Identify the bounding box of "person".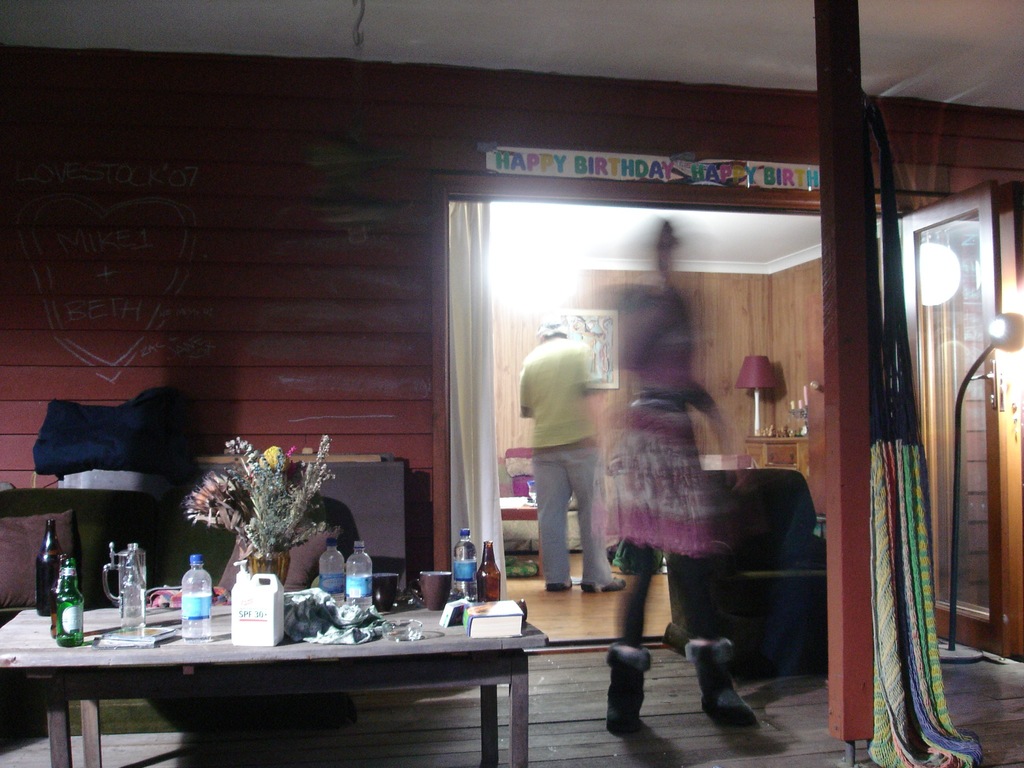
locate(512, 301, 607, 610).
